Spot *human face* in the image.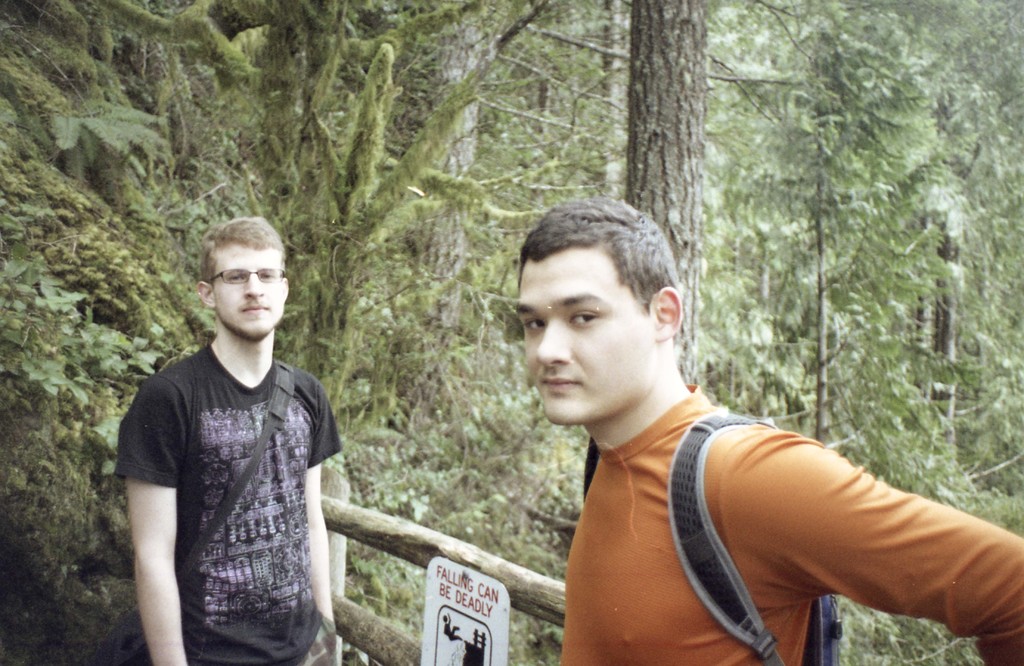
*human face* found at <bbox>517, 262, 658, 427</bbox>.
